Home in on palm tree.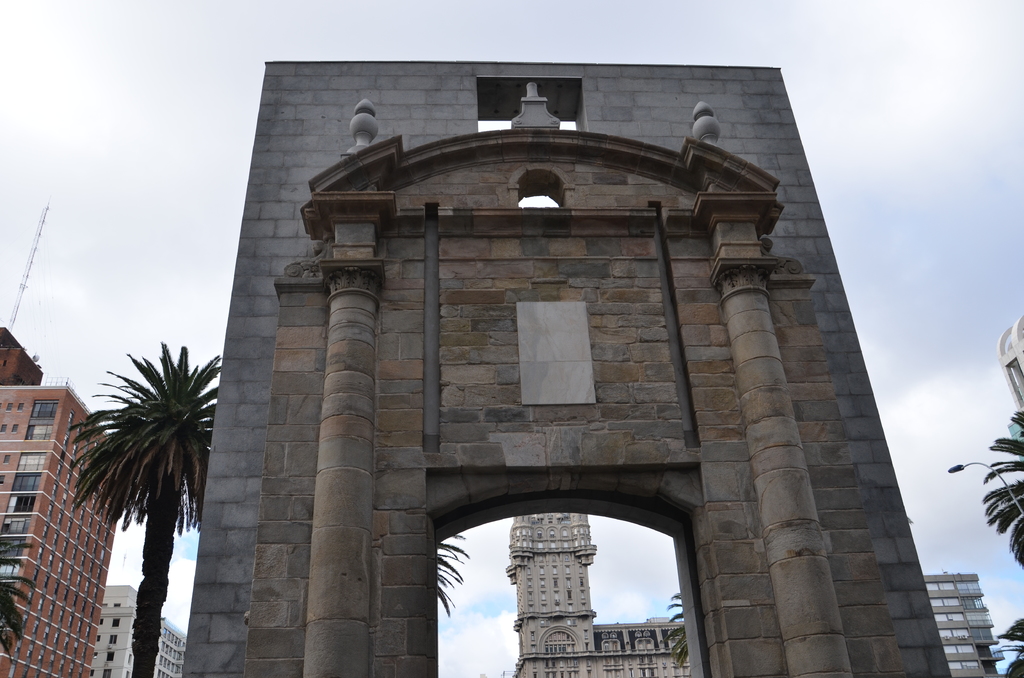
Homed in at [982, 400, 1023, 570].
